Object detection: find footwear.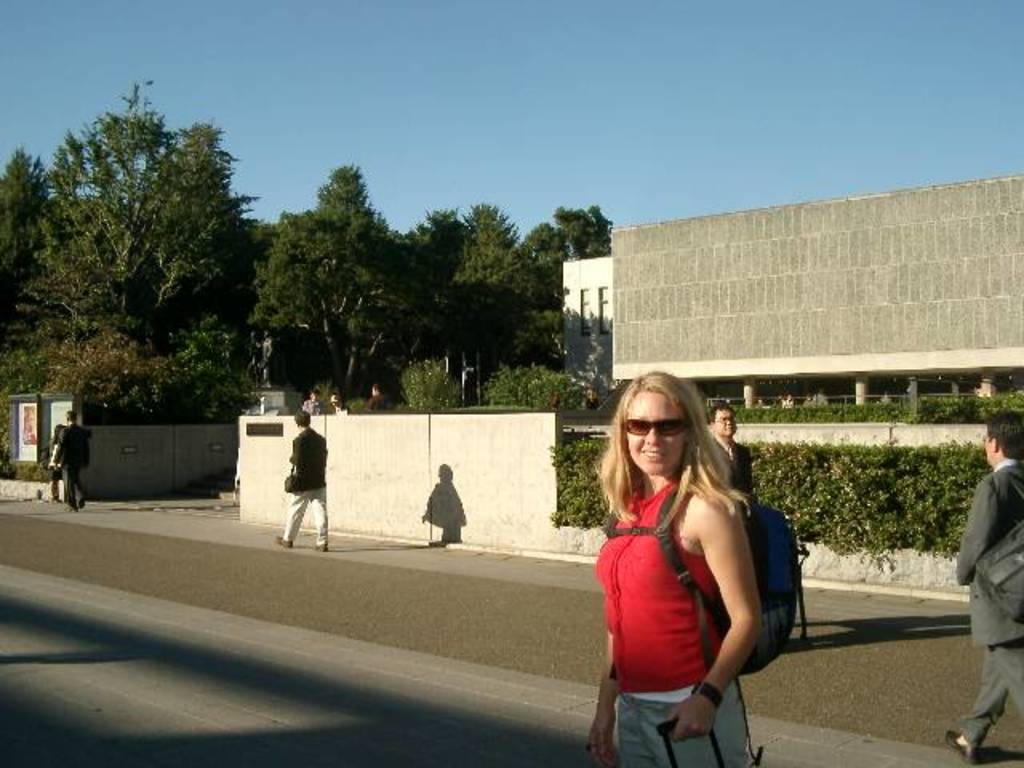
Rect(277, 533, 301, 554).
